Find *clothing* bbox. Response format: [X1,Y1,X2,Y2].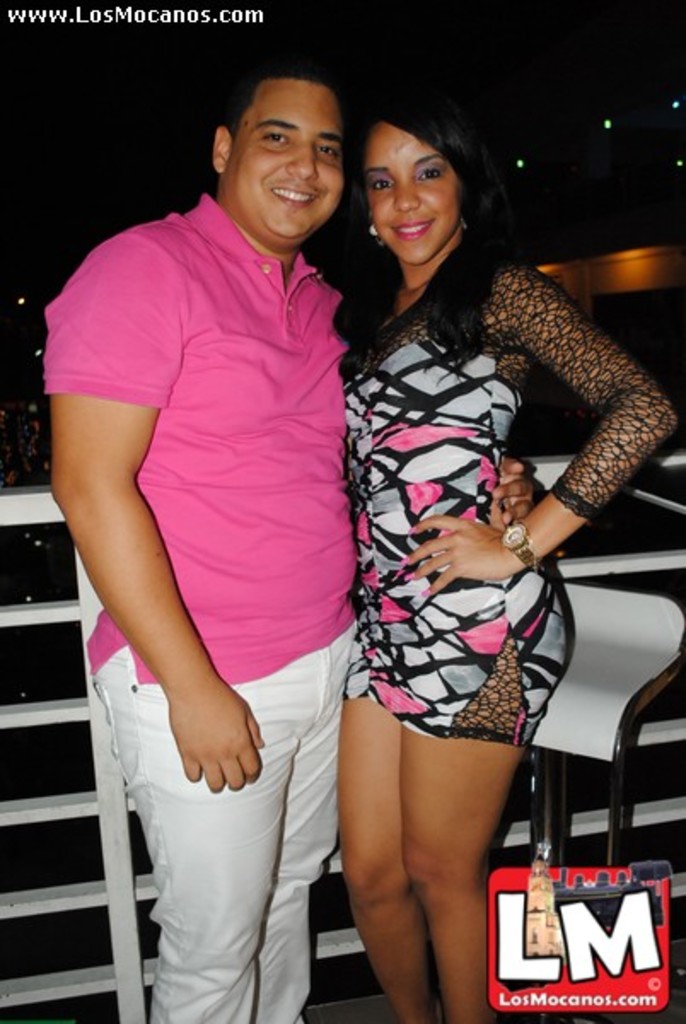
[343,230,599,812].
